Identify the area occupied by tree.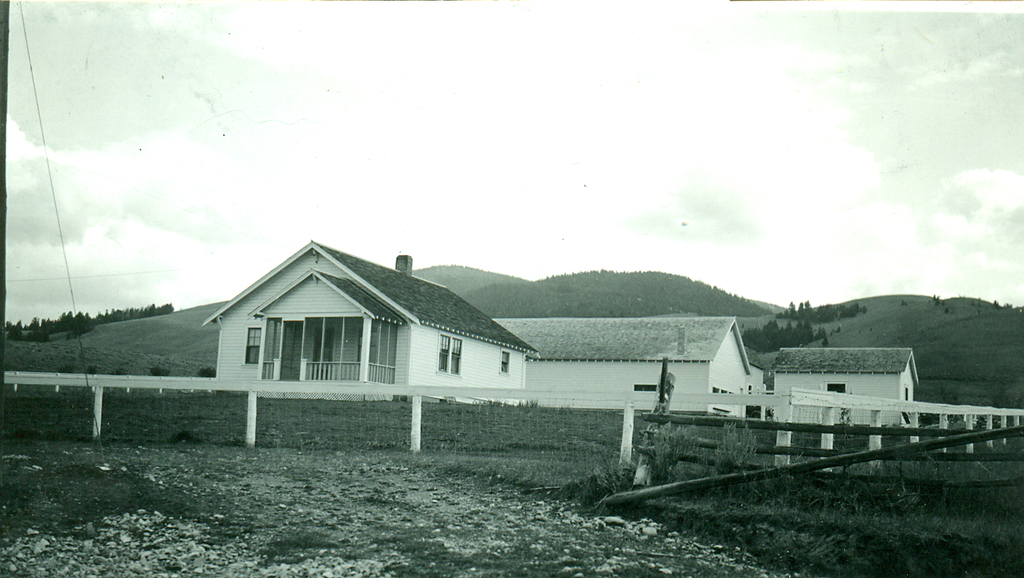
Area: bbox=[744, 314, 827, 363].
